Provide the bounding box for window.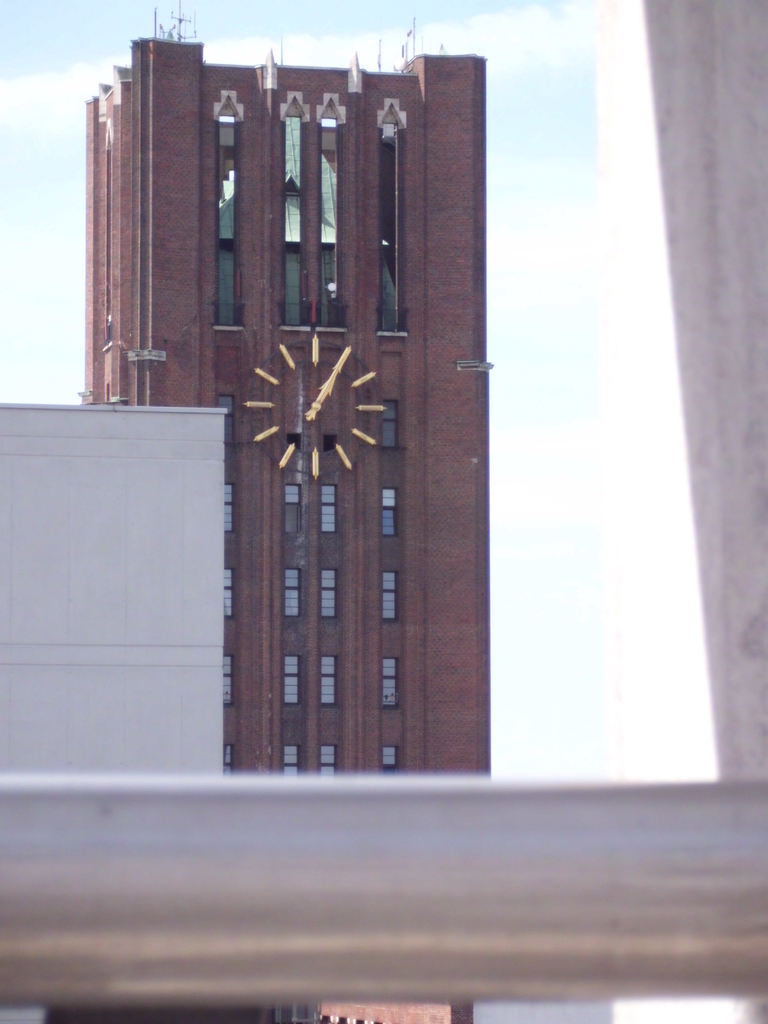
crop(322, 567, 333, 616).
